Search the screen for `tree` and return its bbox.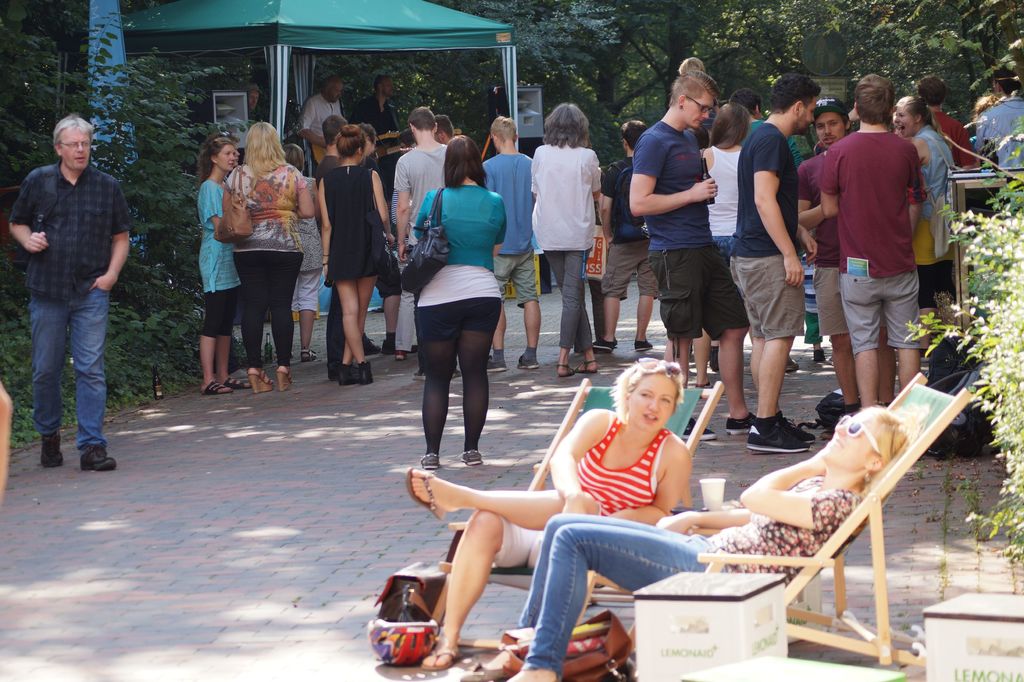
Found: box=[707, 0, 1011, 127].
